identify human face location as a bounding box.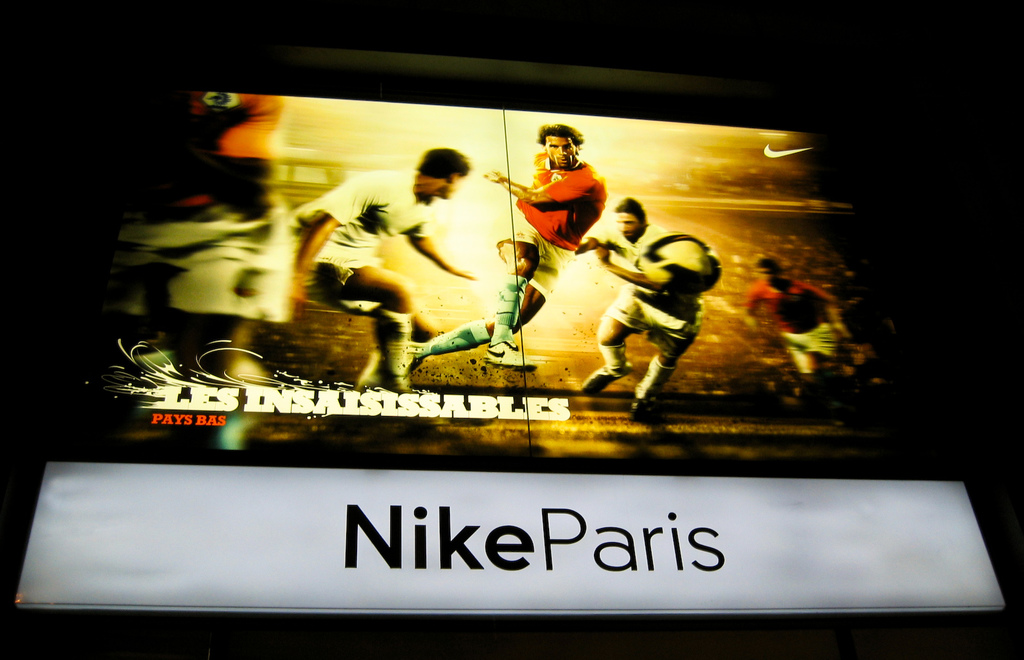
rect(451, 173, 464, 201).
